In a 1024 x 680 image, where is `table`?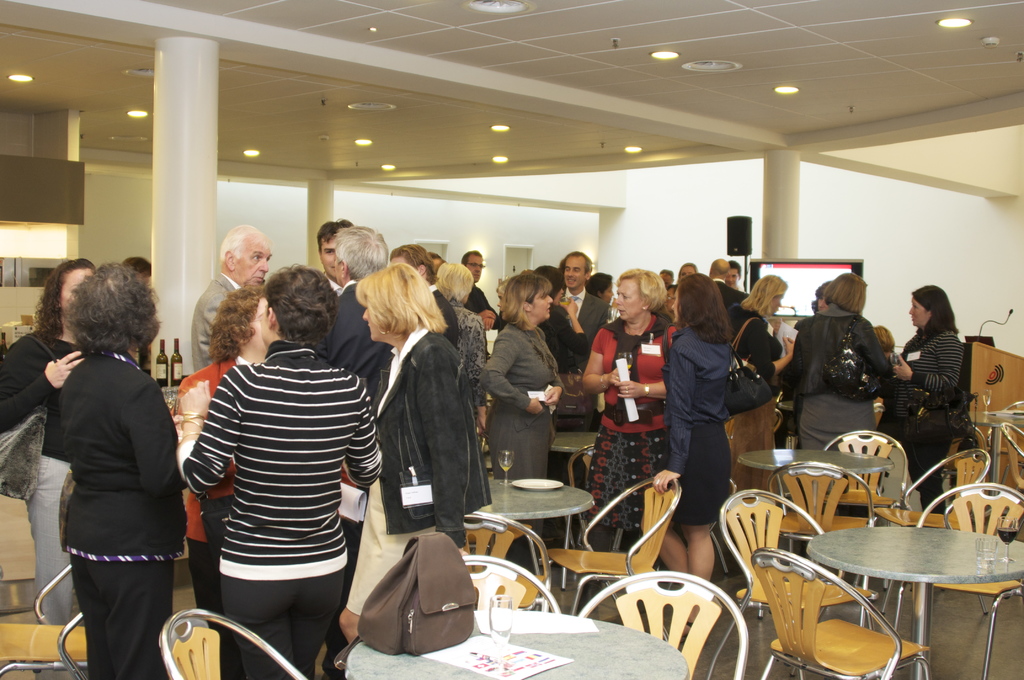
805,509,1020,661.
